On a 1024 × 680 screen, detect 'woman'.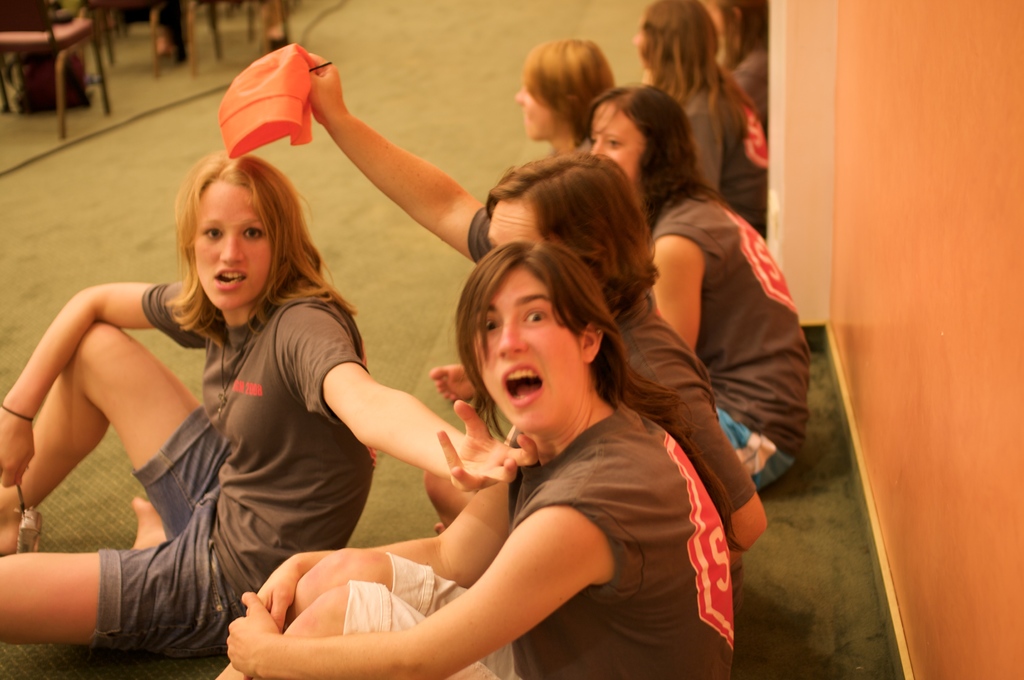
0 150 540 660.
